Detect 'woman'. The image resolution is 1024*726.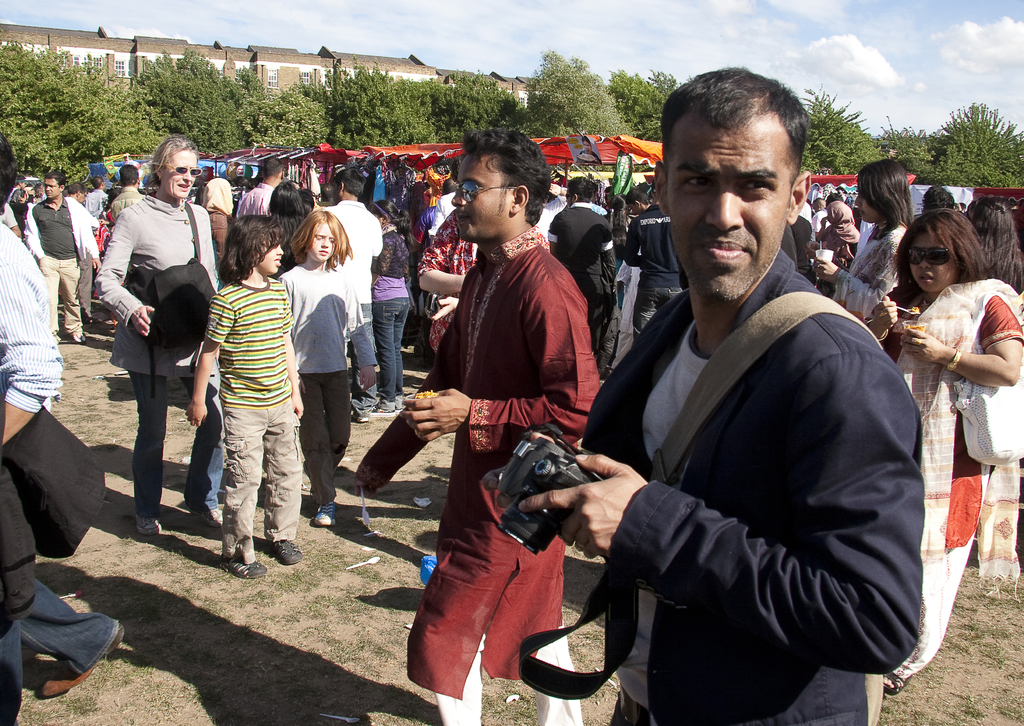
(left=94, top=136, right=230, bottom=537).
